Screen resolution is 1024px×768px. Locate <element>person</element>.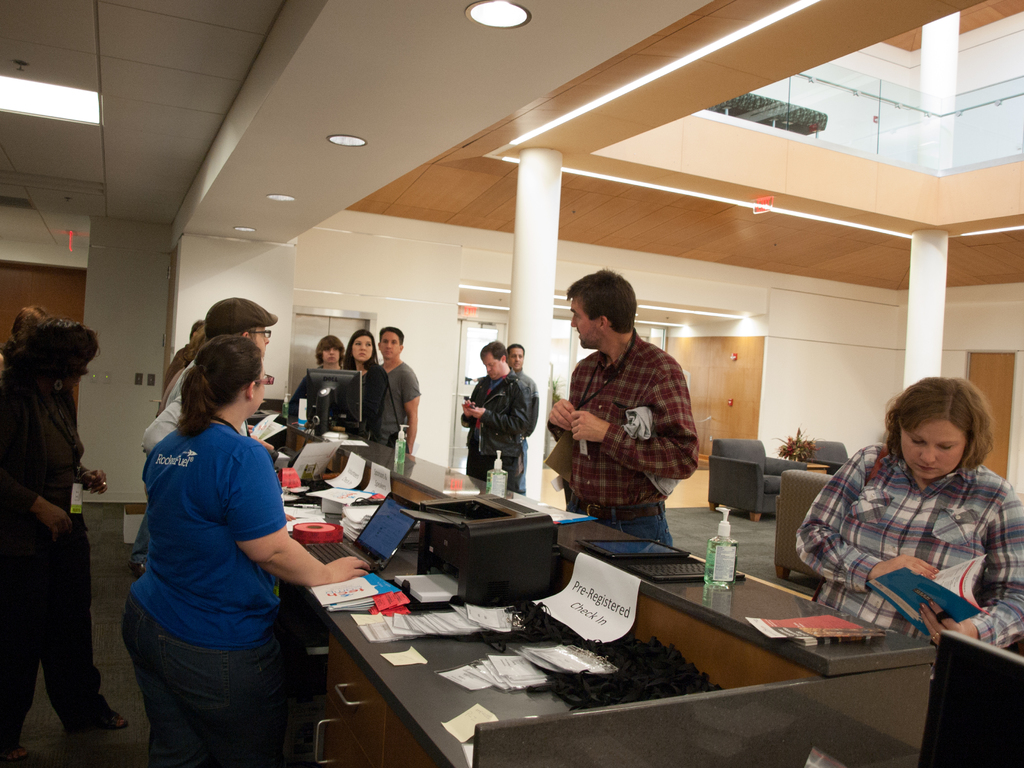
<bbox>791, 380, 1023, 659</bbox>.
